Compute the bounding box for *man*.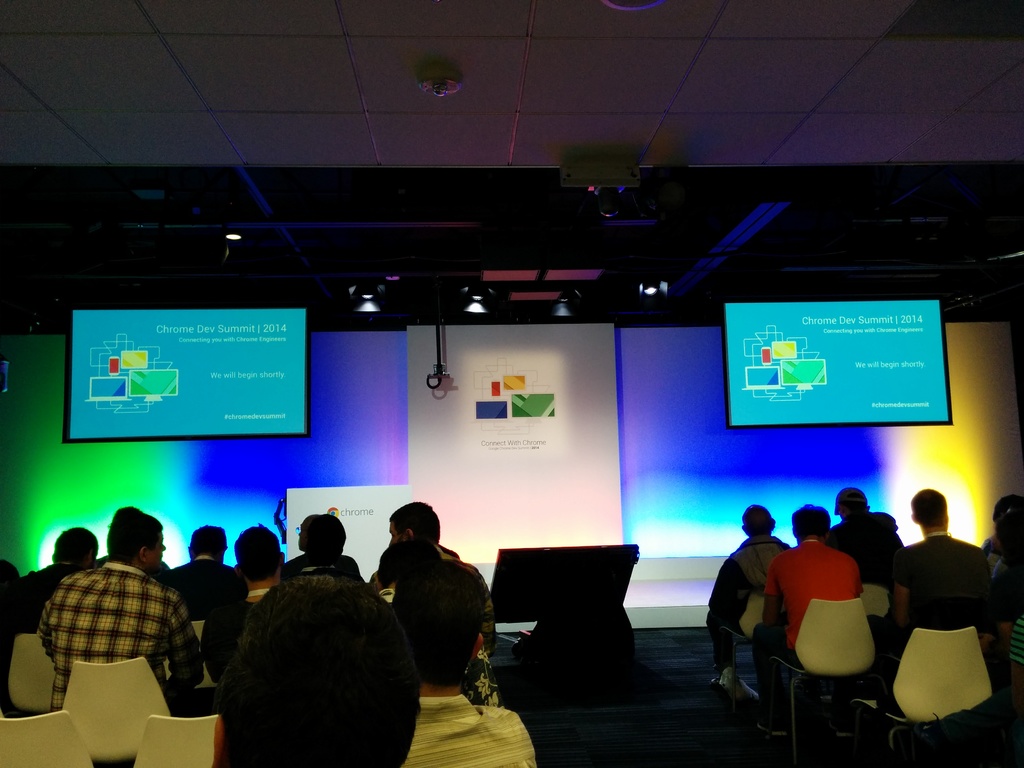
select_region(762, 508, 883, 737).
